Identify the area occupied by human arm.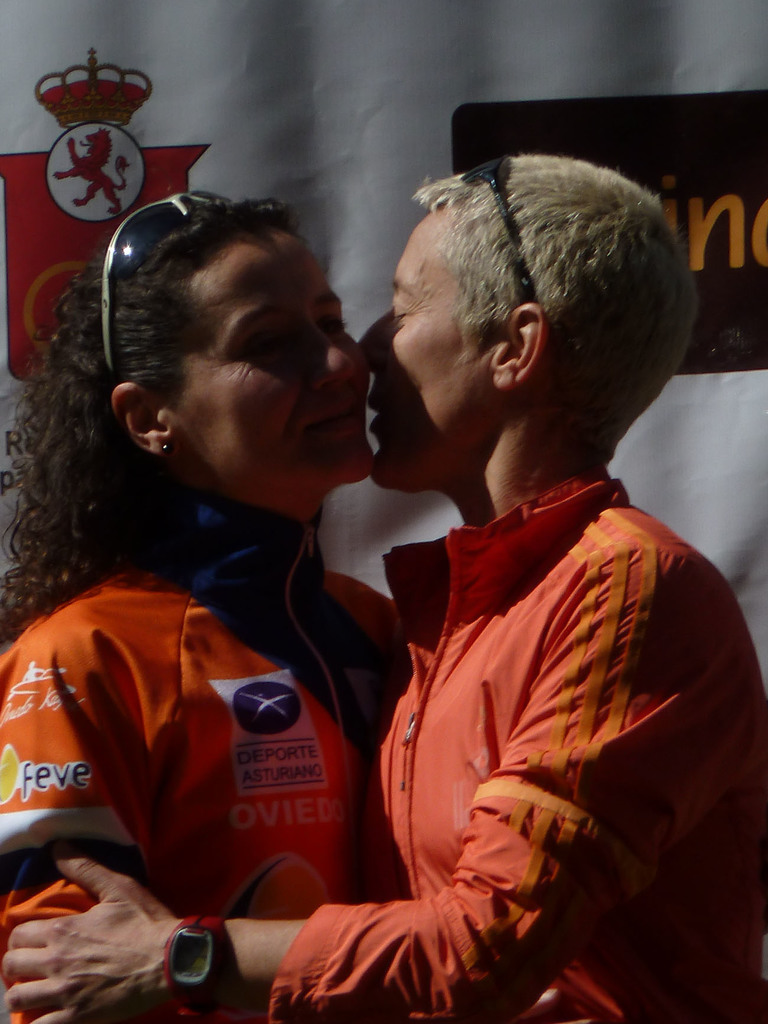
Area: BBox(1, 547, 733, 1023).
